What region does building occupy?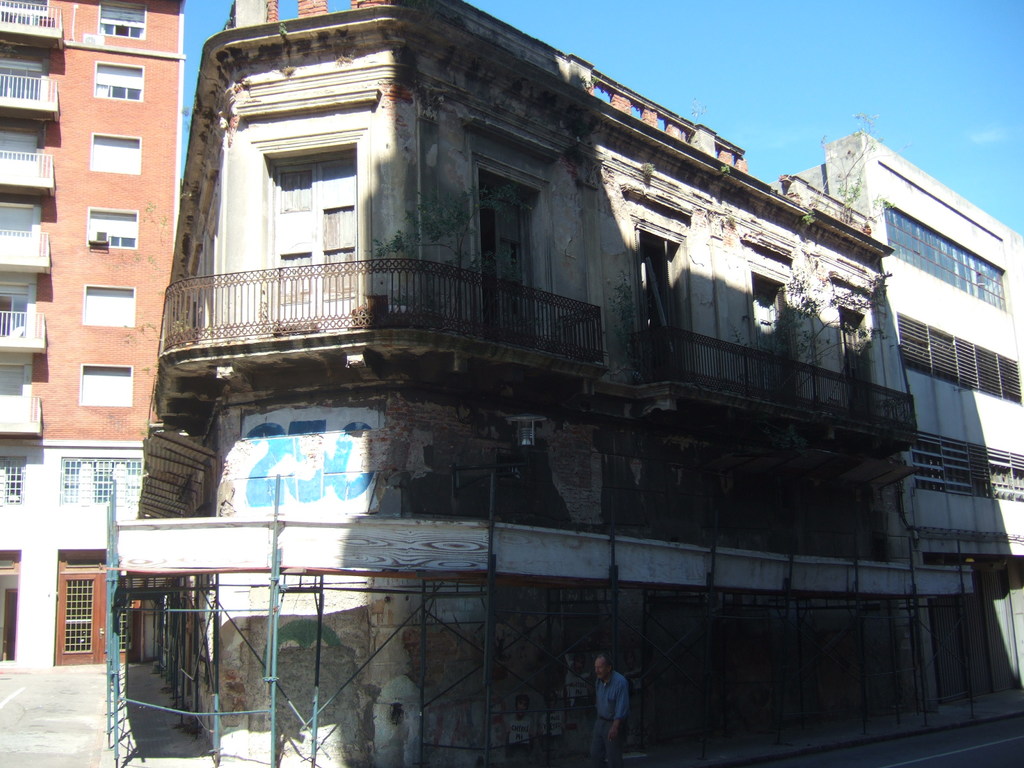
detection(0, 0, 186, 674).
